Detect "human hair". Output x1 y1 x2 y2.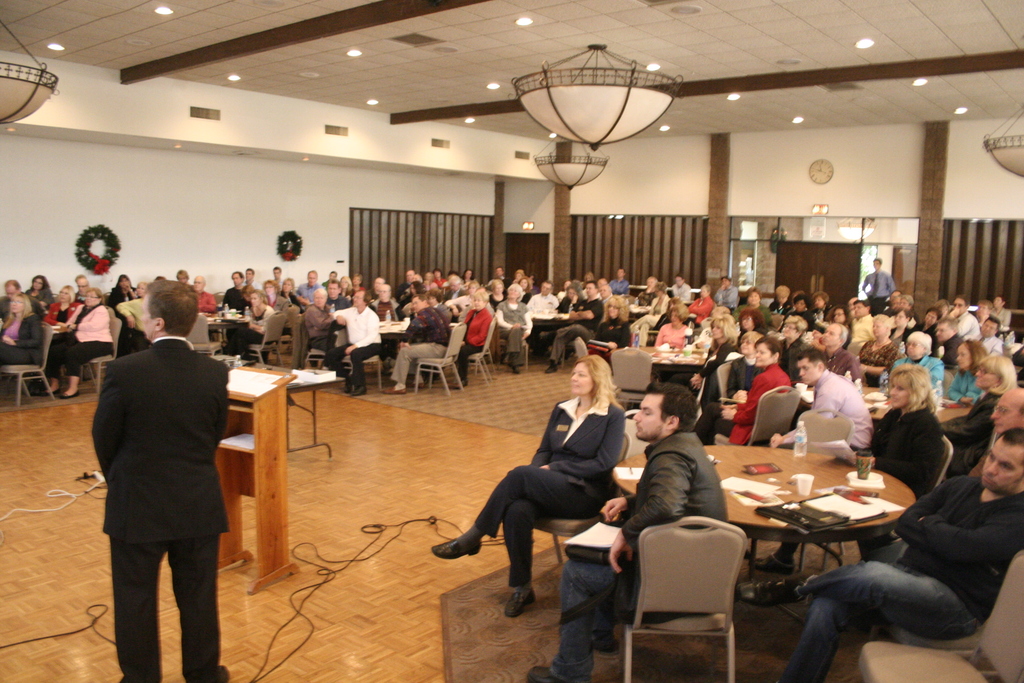
812 292 829 300.
